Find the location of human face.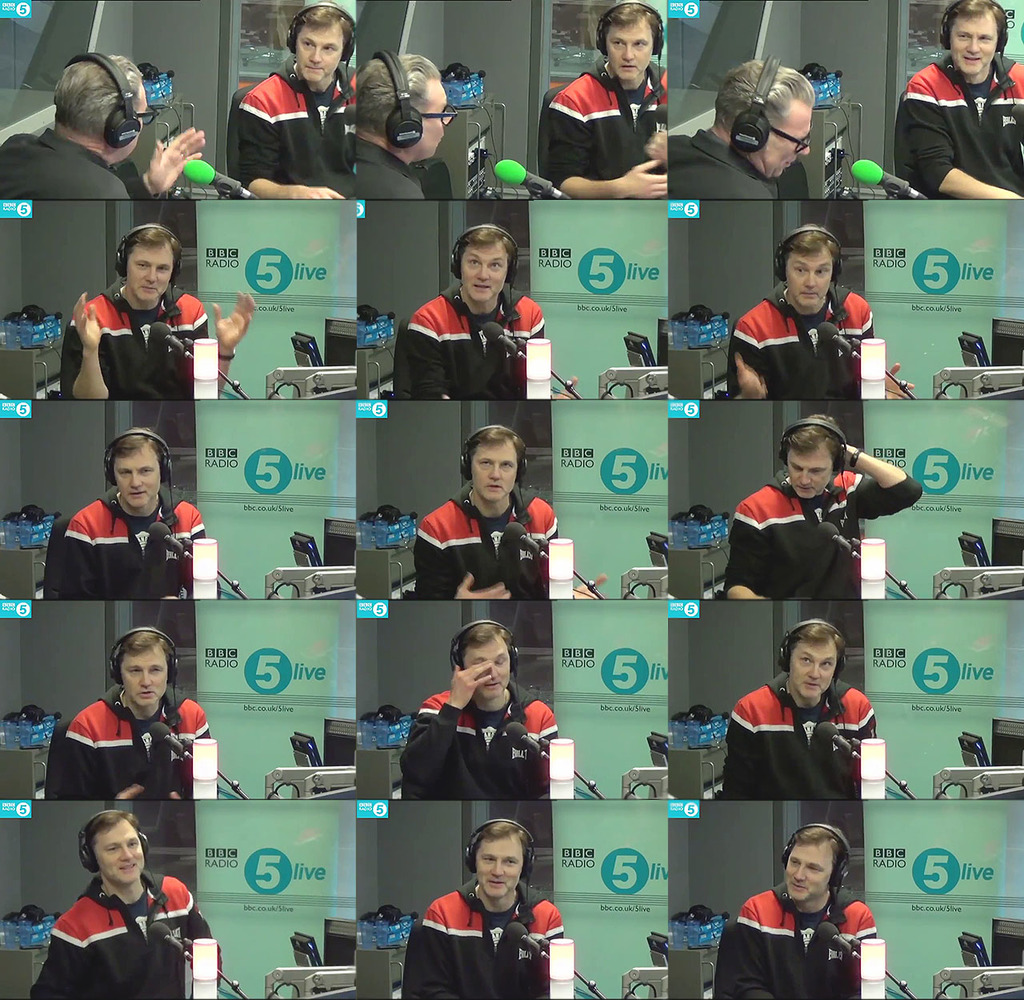
Location: region(470, 444, 519, 501).
